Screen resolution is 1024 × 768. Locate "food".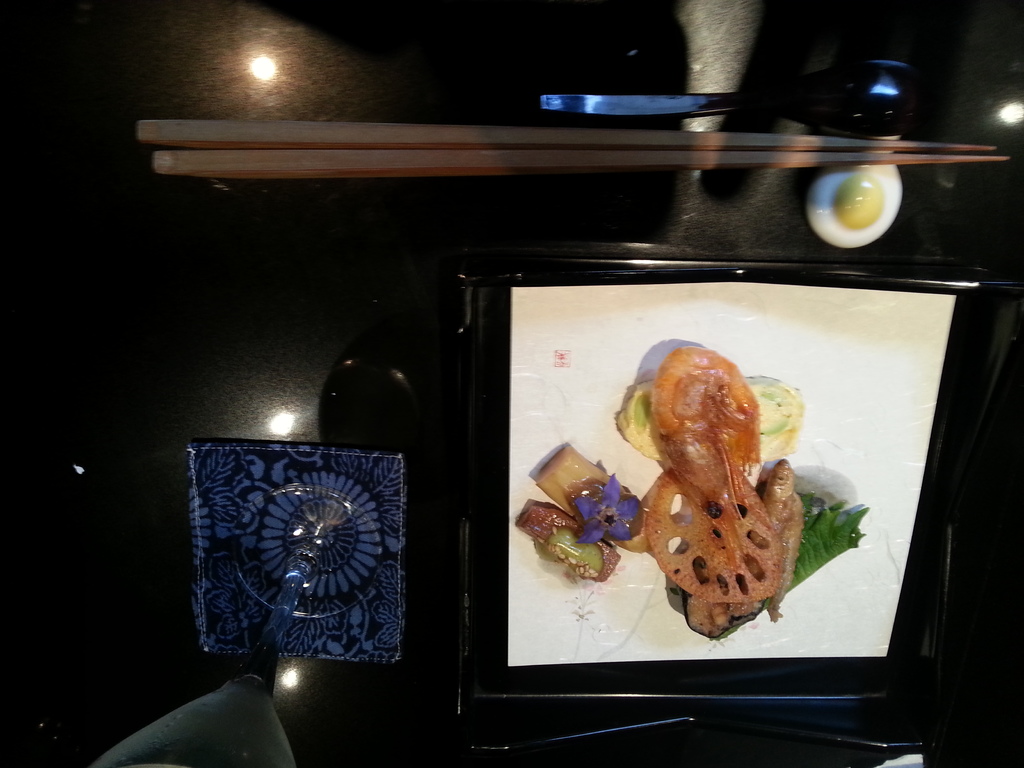
511, 338, 865, 646.
